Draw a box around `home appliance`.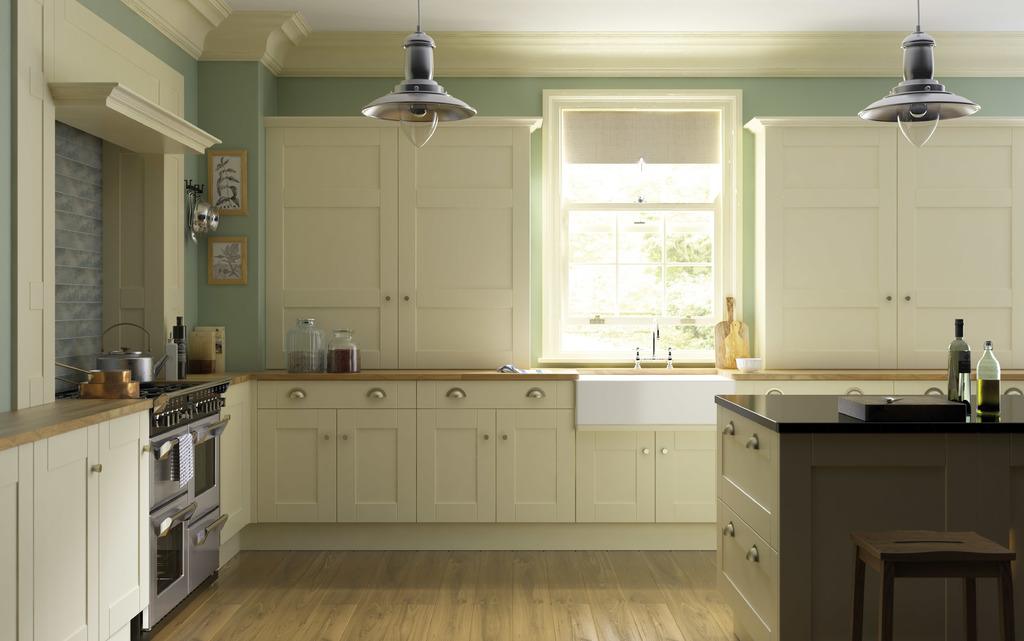
361,0,476,149.
